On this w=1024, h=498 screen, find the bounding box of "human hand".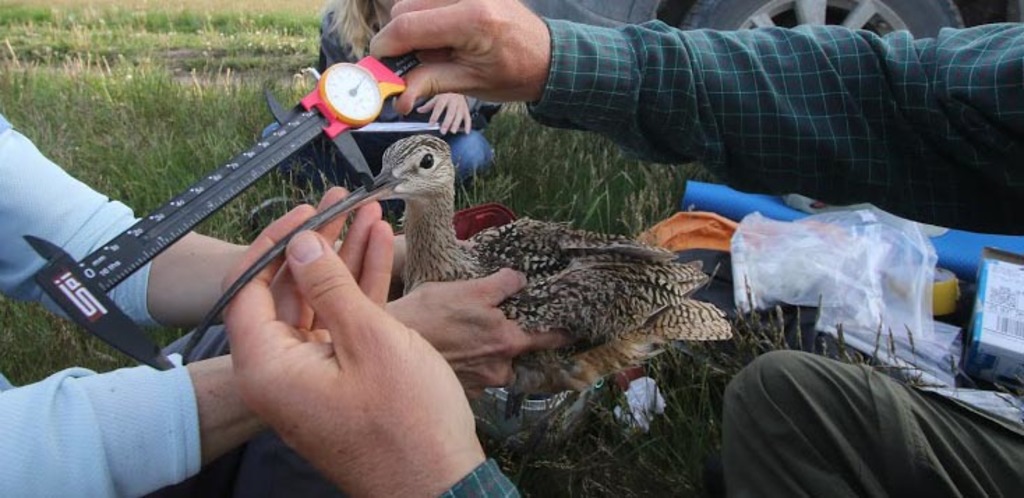
Bounding box: [416, 91, 474, 139].
